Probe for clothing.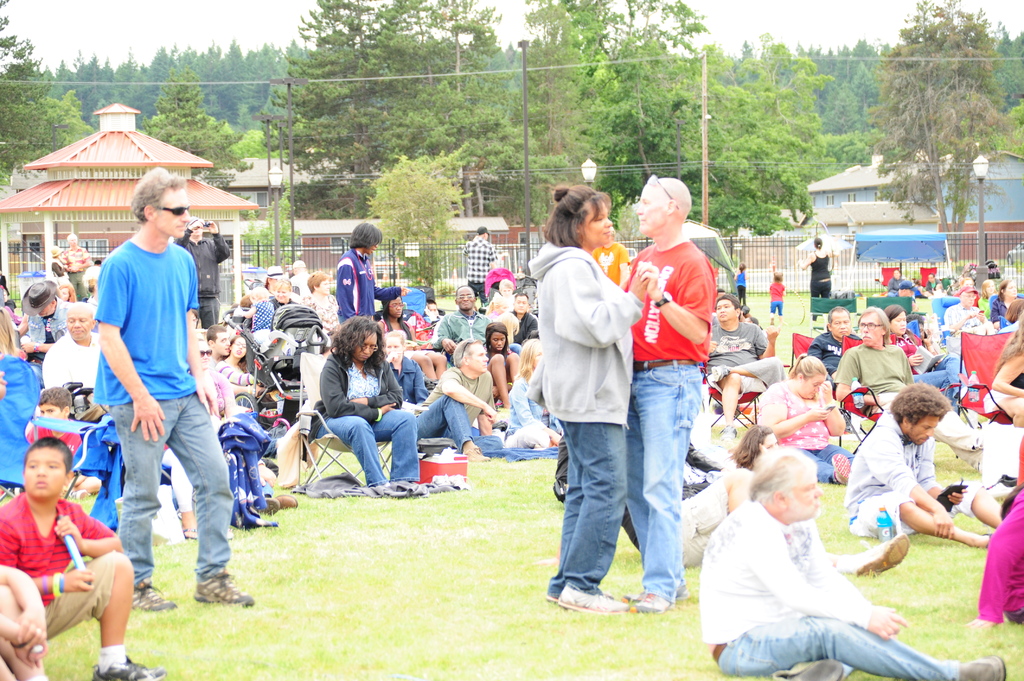
Probe result: [left=516, top=239, right=647, bottom=597].
